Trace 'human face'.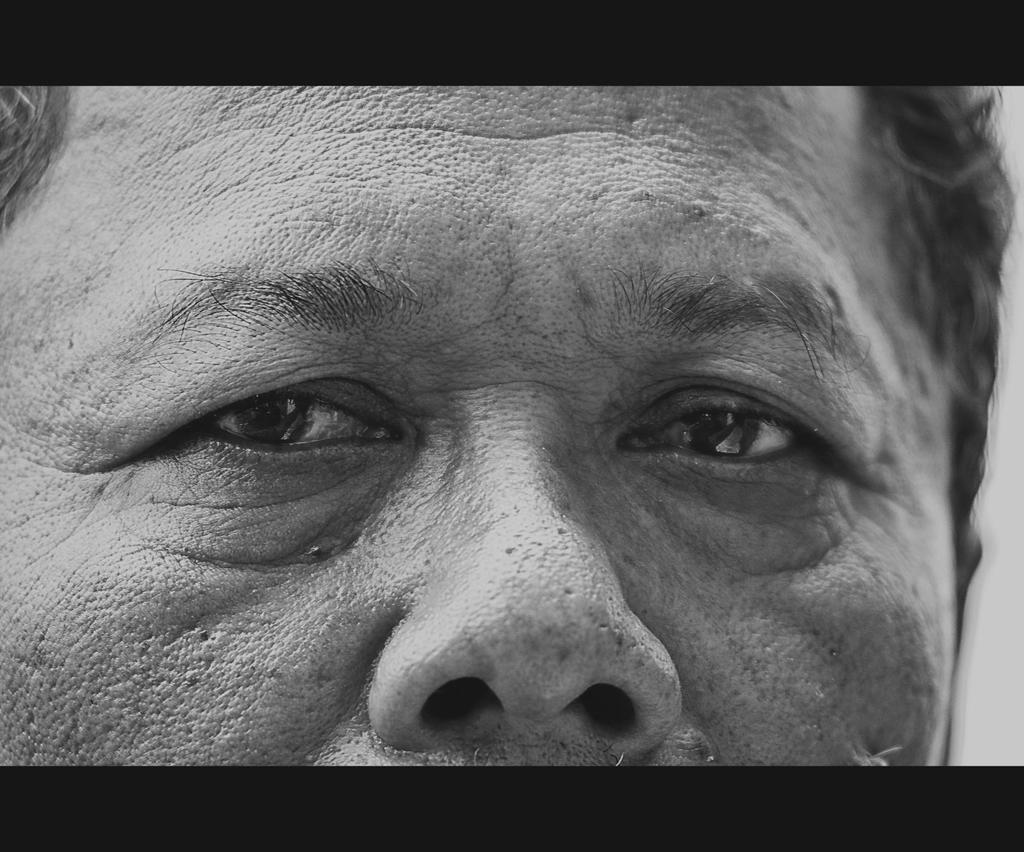
Traced to bbox=(0, 86, 962, 766).
